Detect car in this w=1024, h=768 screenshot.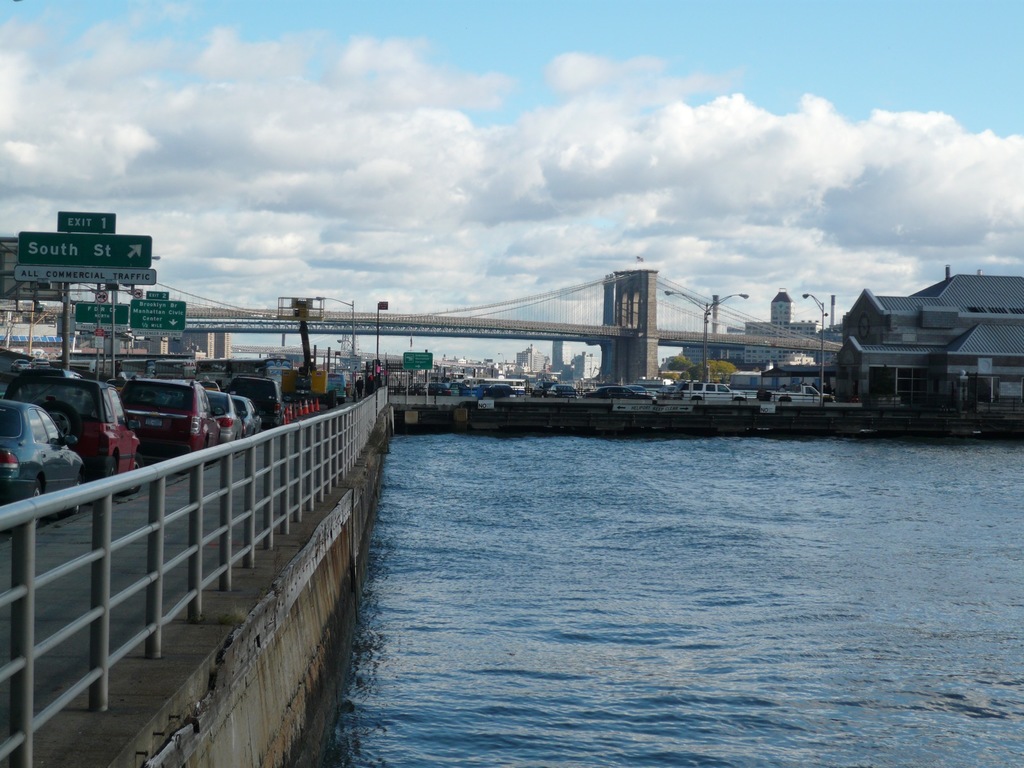
Detection: region(112, 376, 215, 461).
